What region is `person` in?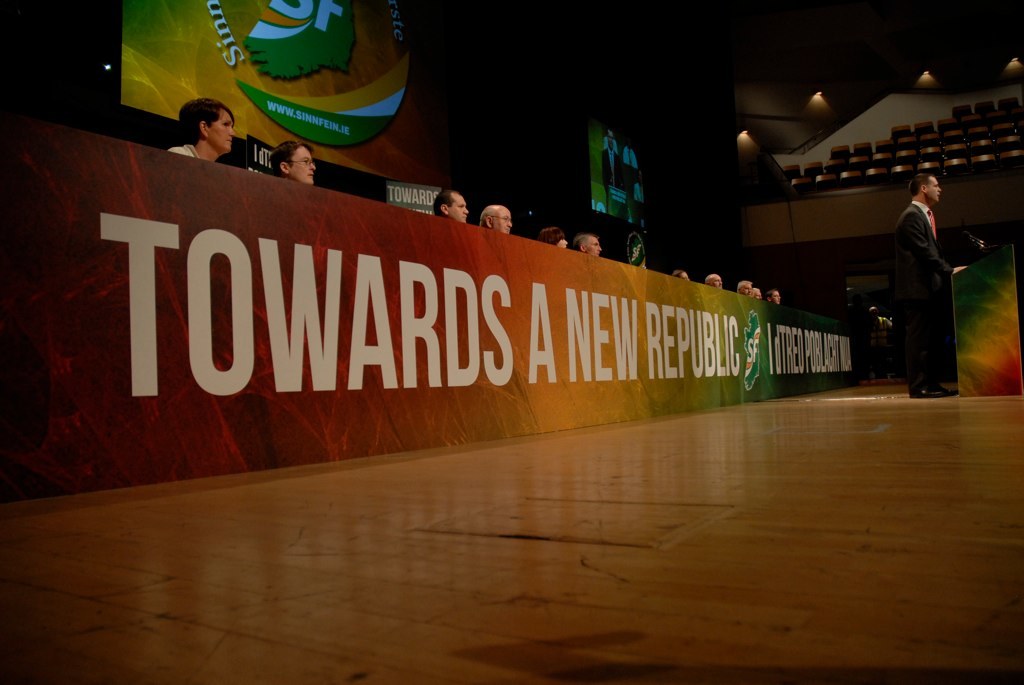
locate(572, 229, 604, 259).
